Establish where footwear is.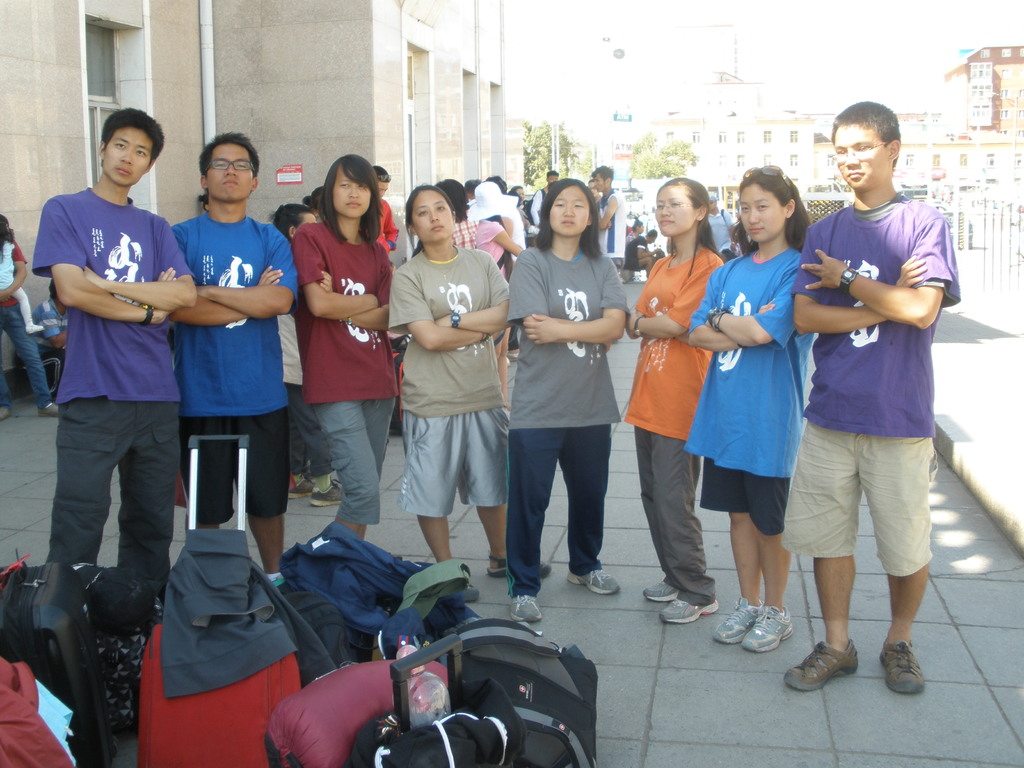
Established at {"left": 507, "top": 593, "right": 541, "bottom": 627}.
